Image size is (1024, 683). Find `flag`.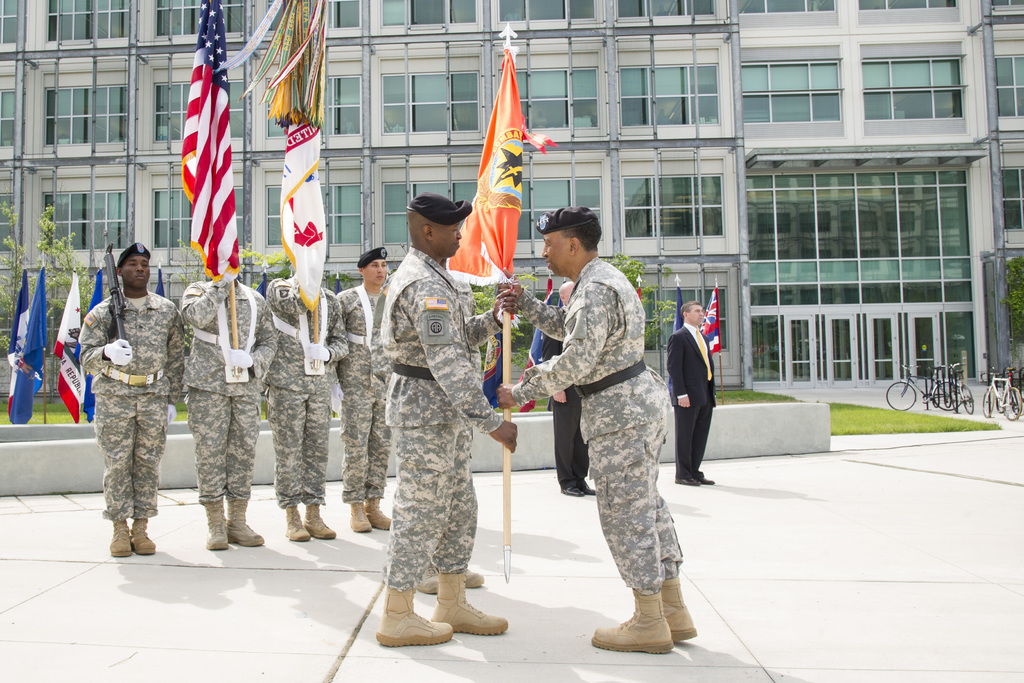
[left=47, top=270, right=90, bottom=435].
